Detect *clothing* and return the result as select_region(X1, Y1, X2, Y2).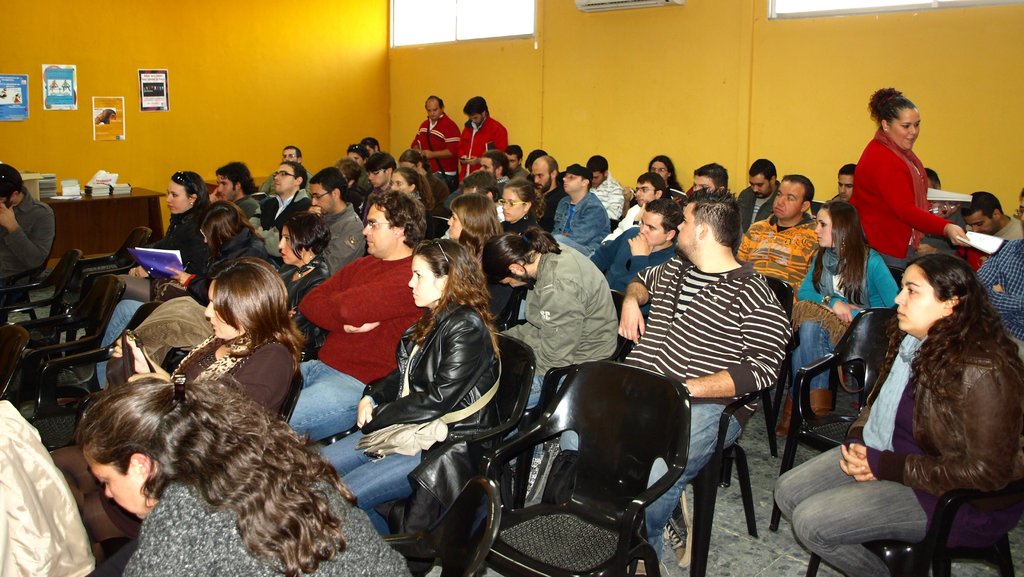
select_region(0, 198, 59, 285).
